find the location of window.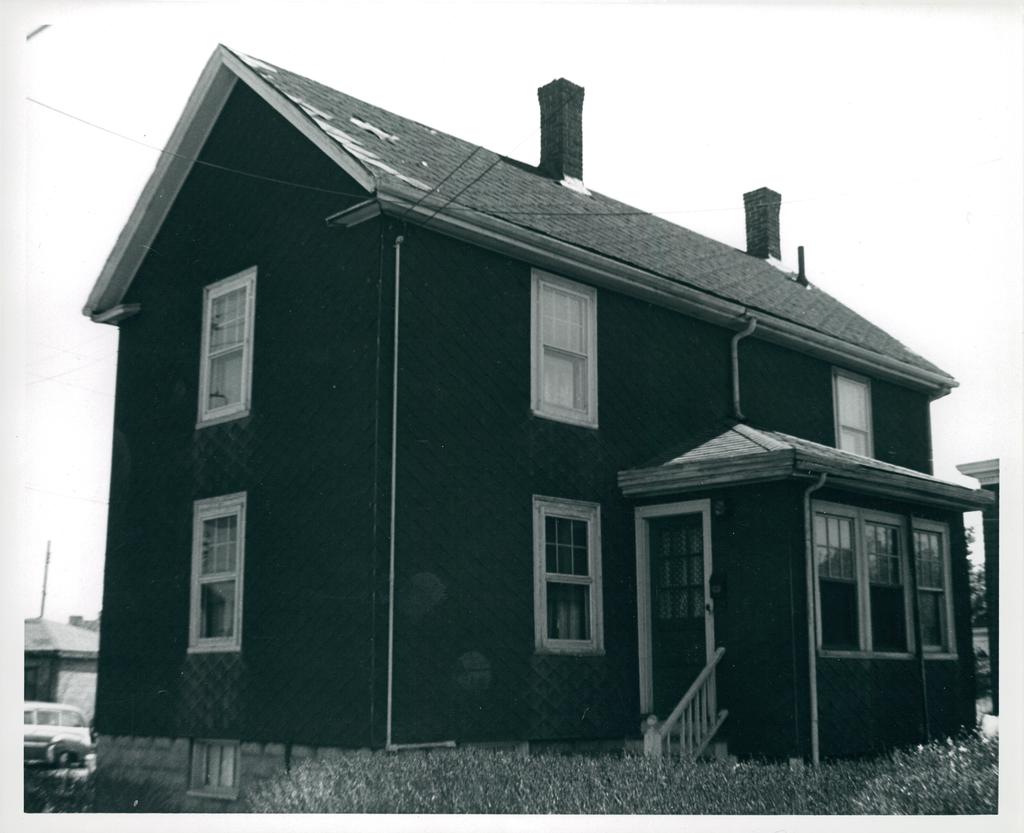
Location: <box>188,493,249,657</box>.
